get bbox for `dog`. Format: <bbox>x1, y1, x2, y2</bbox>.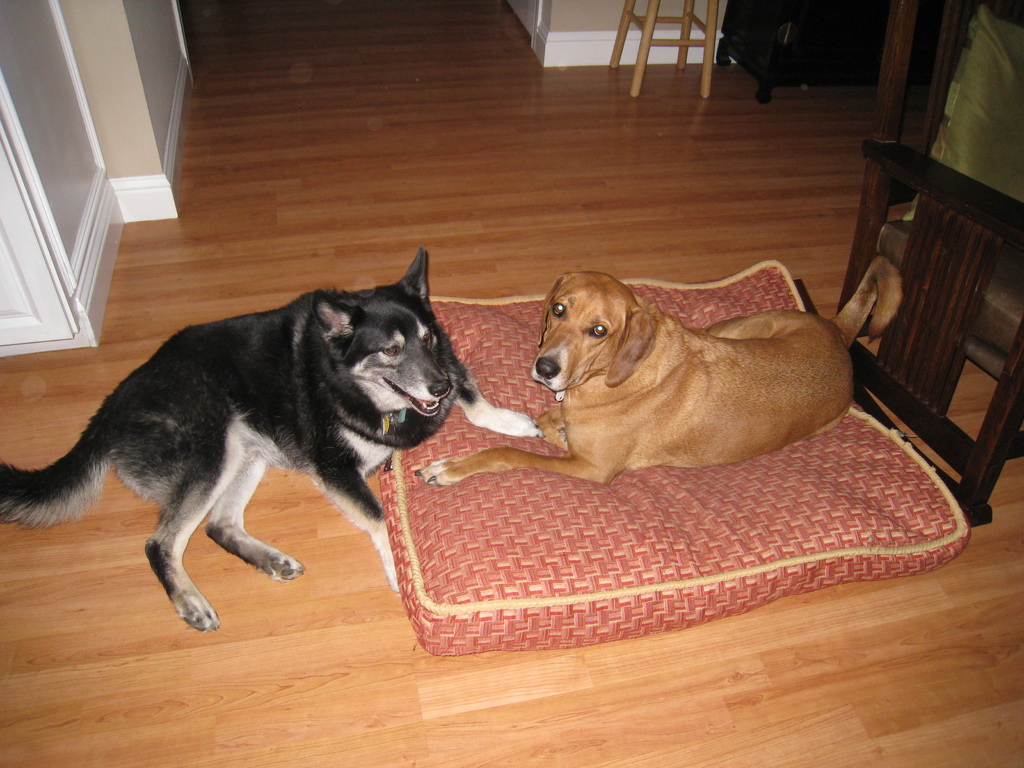
<bbox>410, 255, 905, 487</bbox>.
